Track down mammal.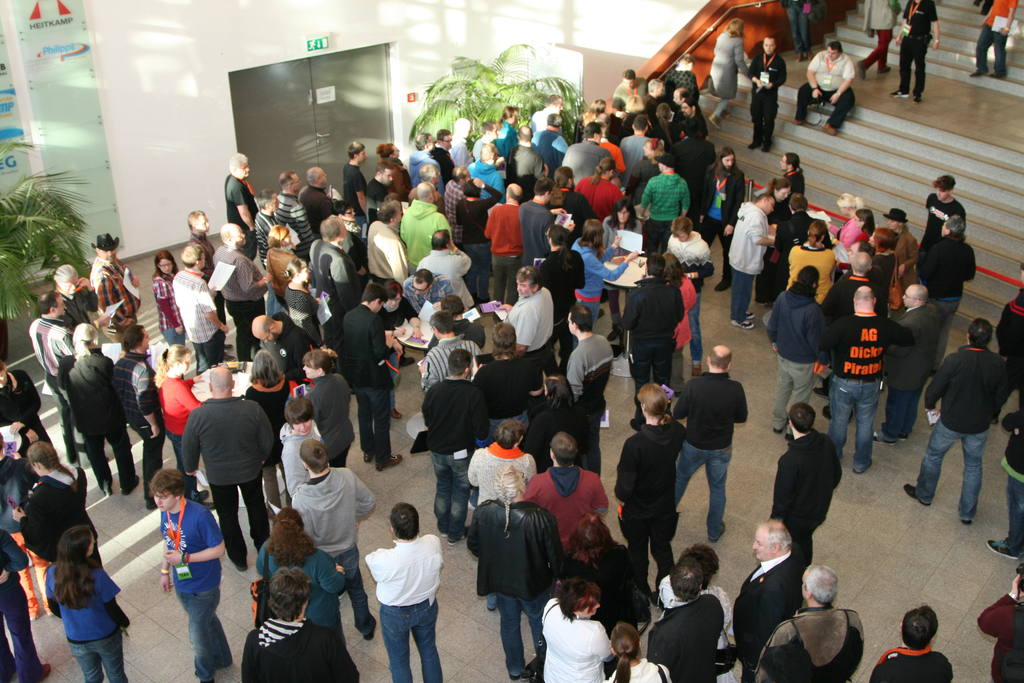
Tracked to crop(628, 135, 671, 190).
